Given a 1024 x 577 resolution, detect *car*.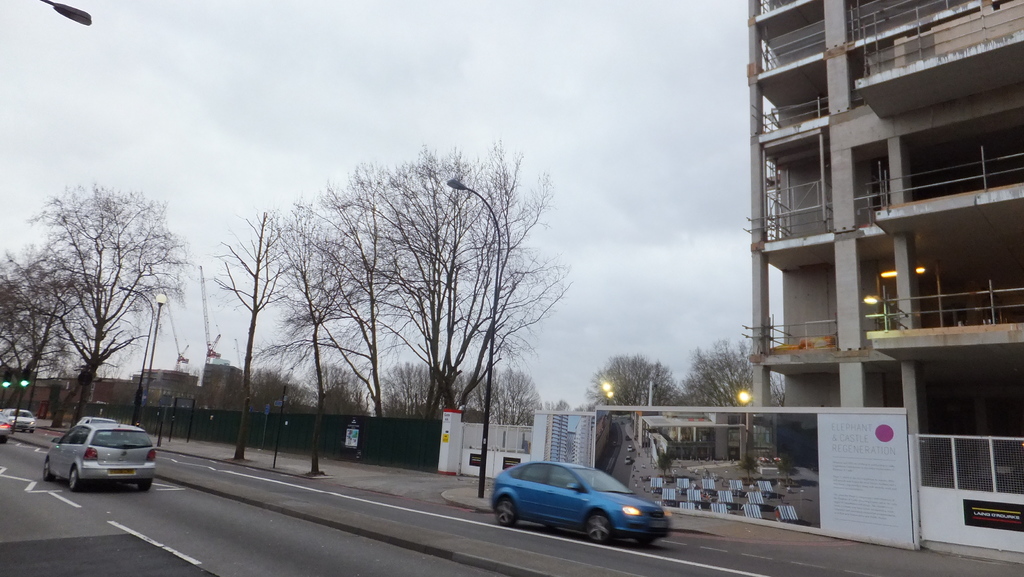
[3, 408, 29, 425].
